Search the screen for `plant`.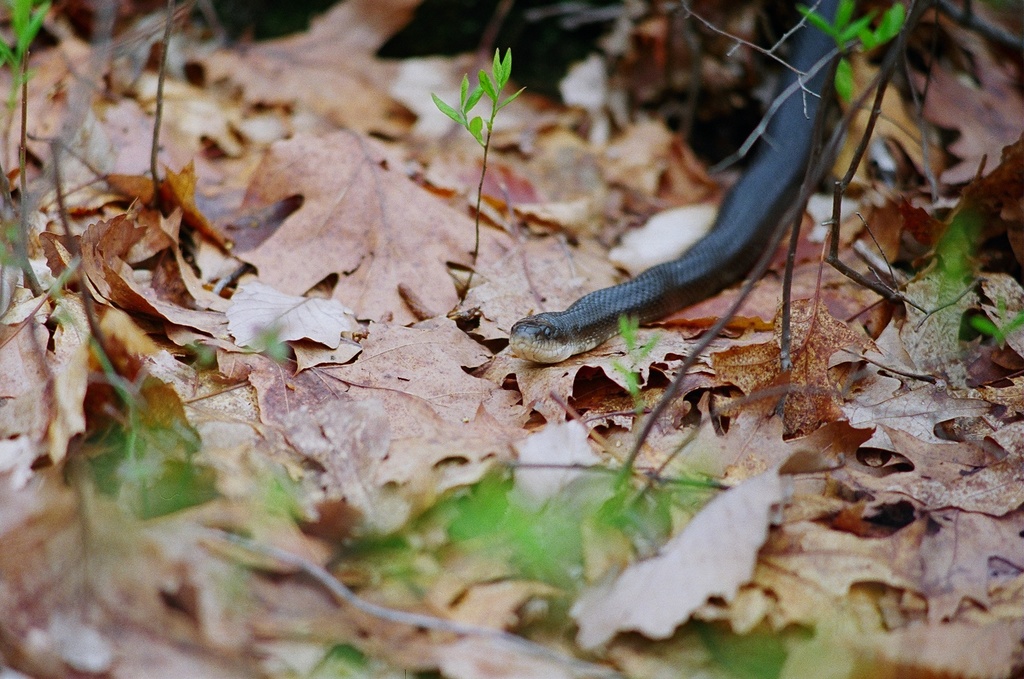
Found at {"left": 824, "top": 0, "right": 911, "bottom": 108}.
